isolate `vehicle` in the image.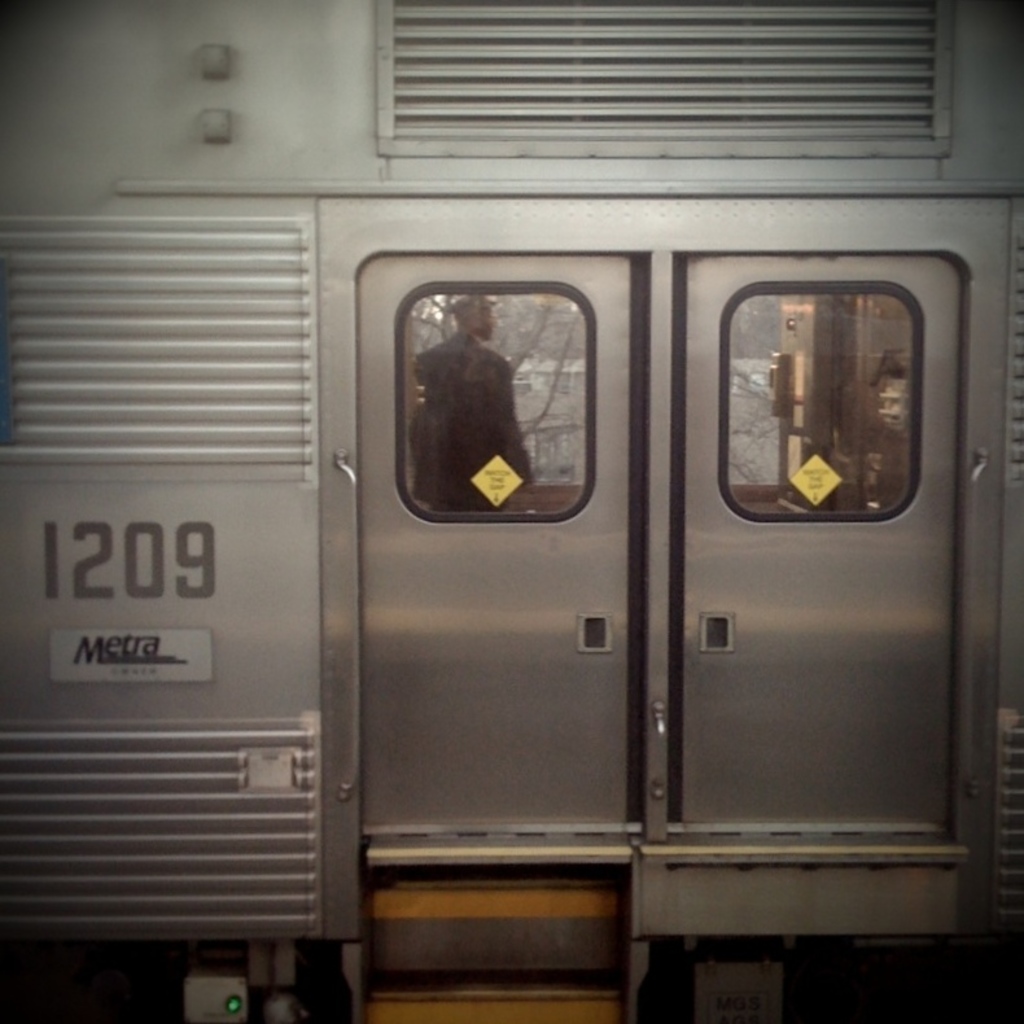
Isolated region: <box>0,0,1023,1023</box>.
